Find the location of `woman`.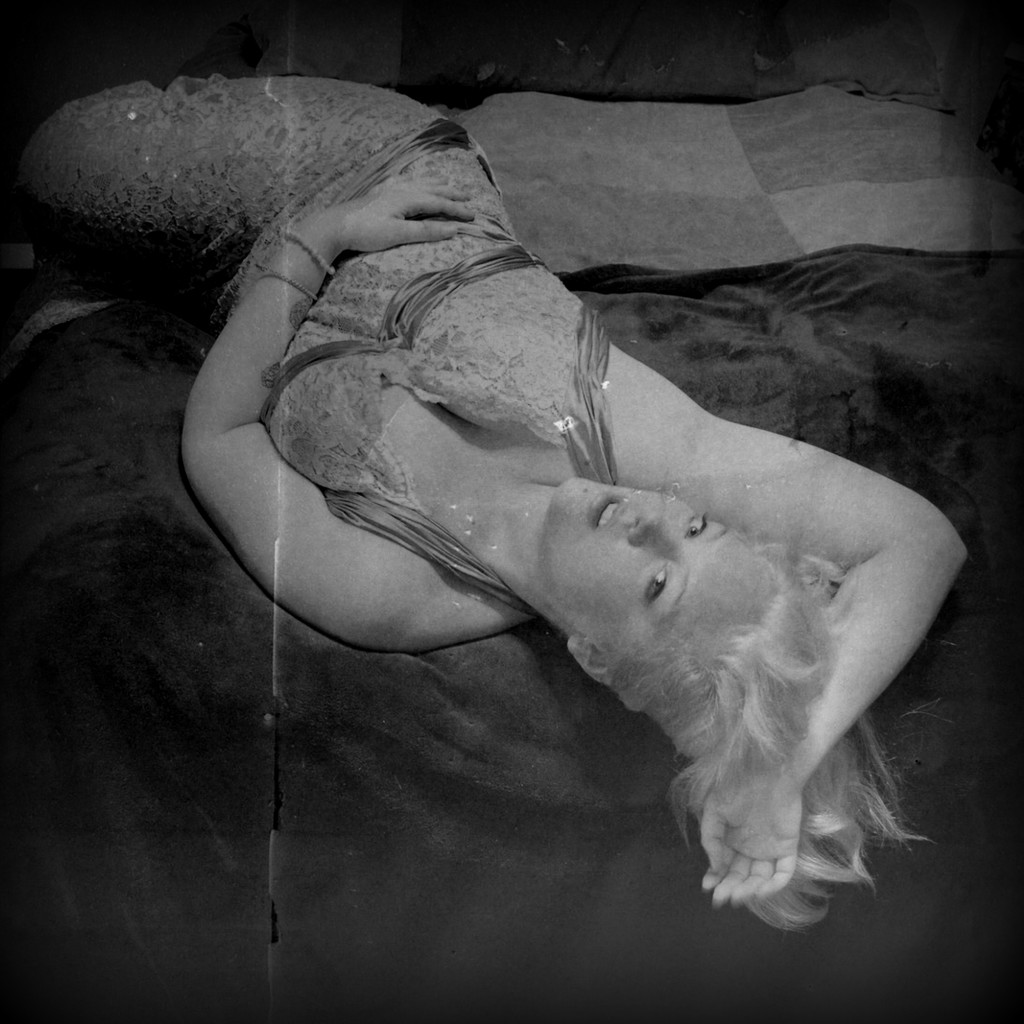
Location: crop(115, 47, 986, 957).
